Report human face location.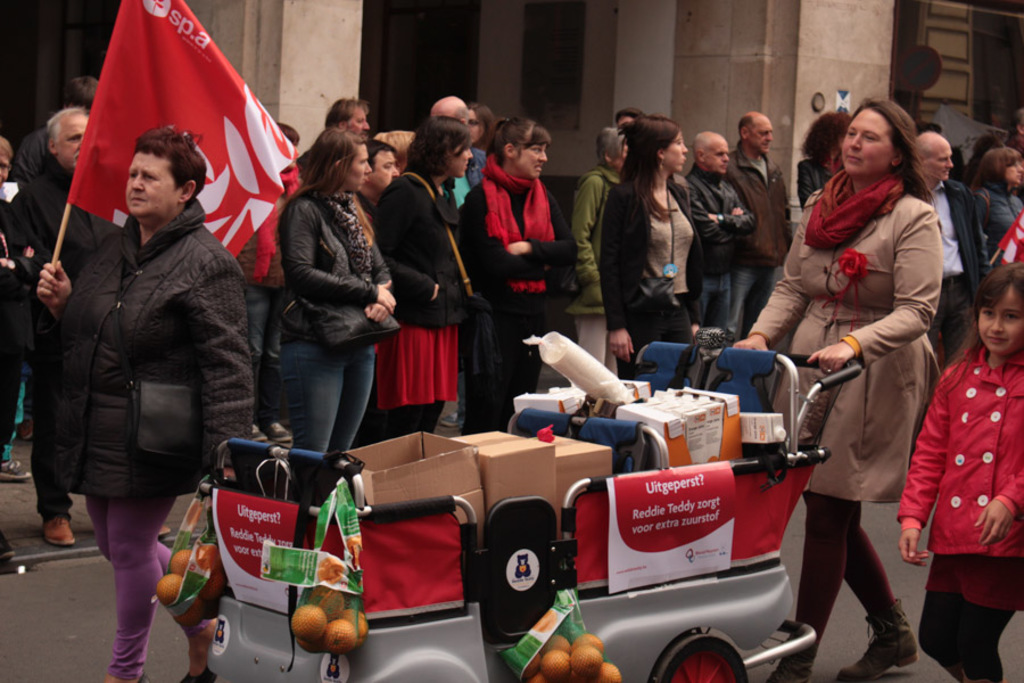
Report: locate(464, 145, 473, 157).
